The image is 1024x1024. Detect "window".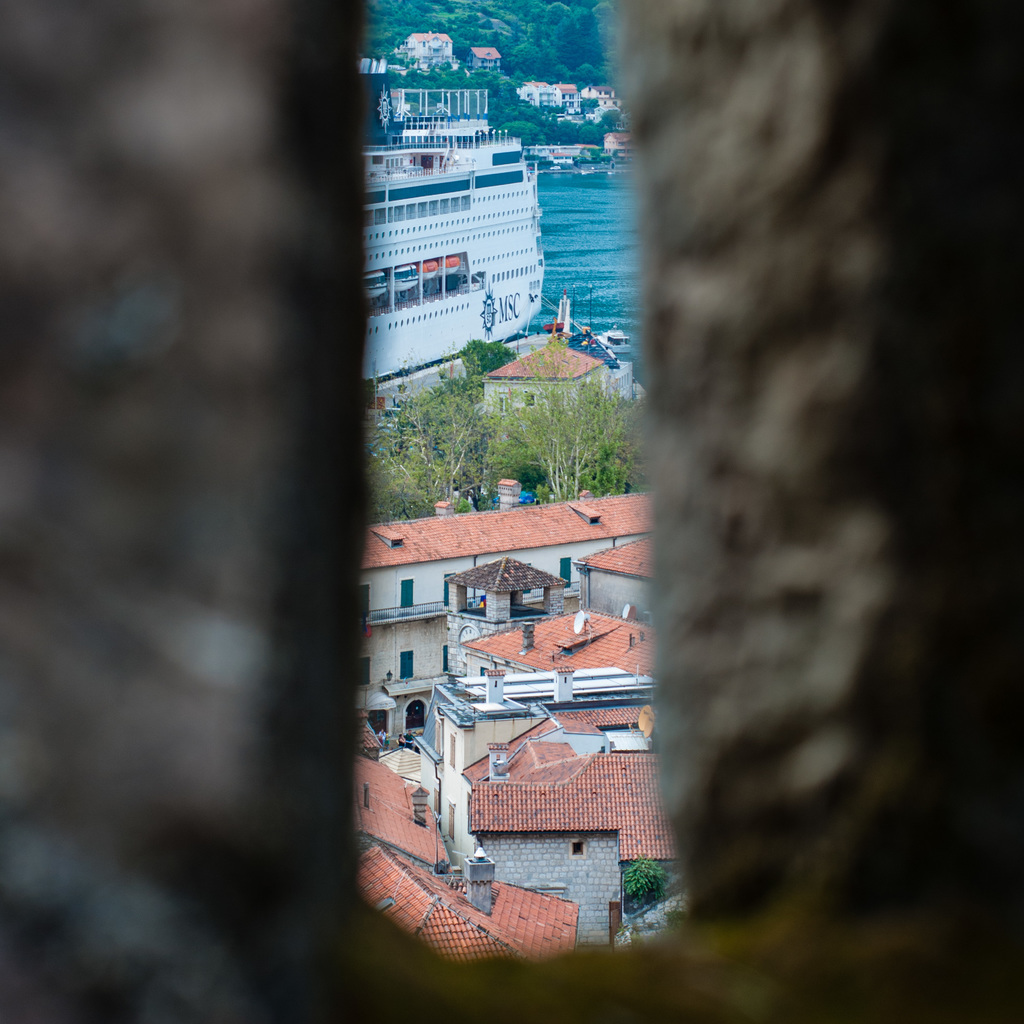
Detection: x1=568 y1=844 x2=584 y2=858.
